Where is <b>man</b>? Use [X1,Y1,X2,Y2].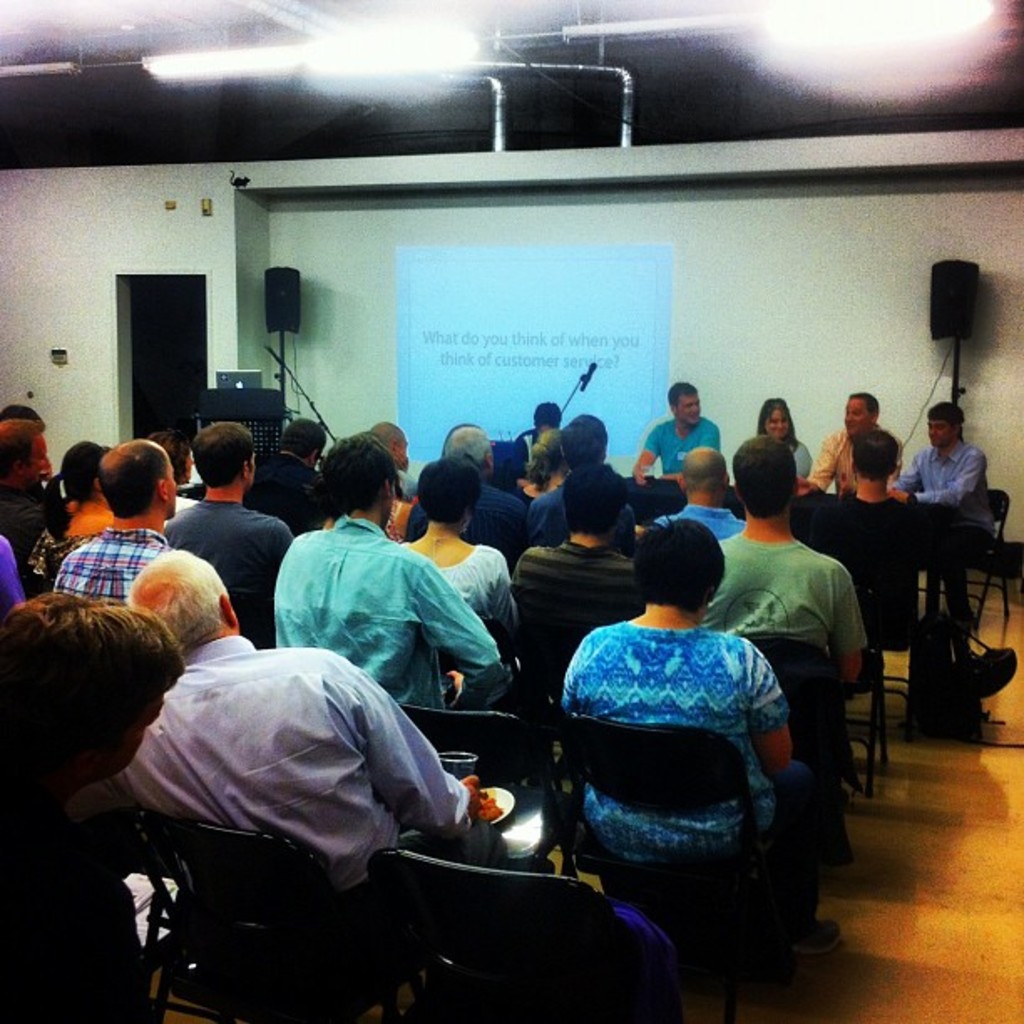
[704,435,867,766].
